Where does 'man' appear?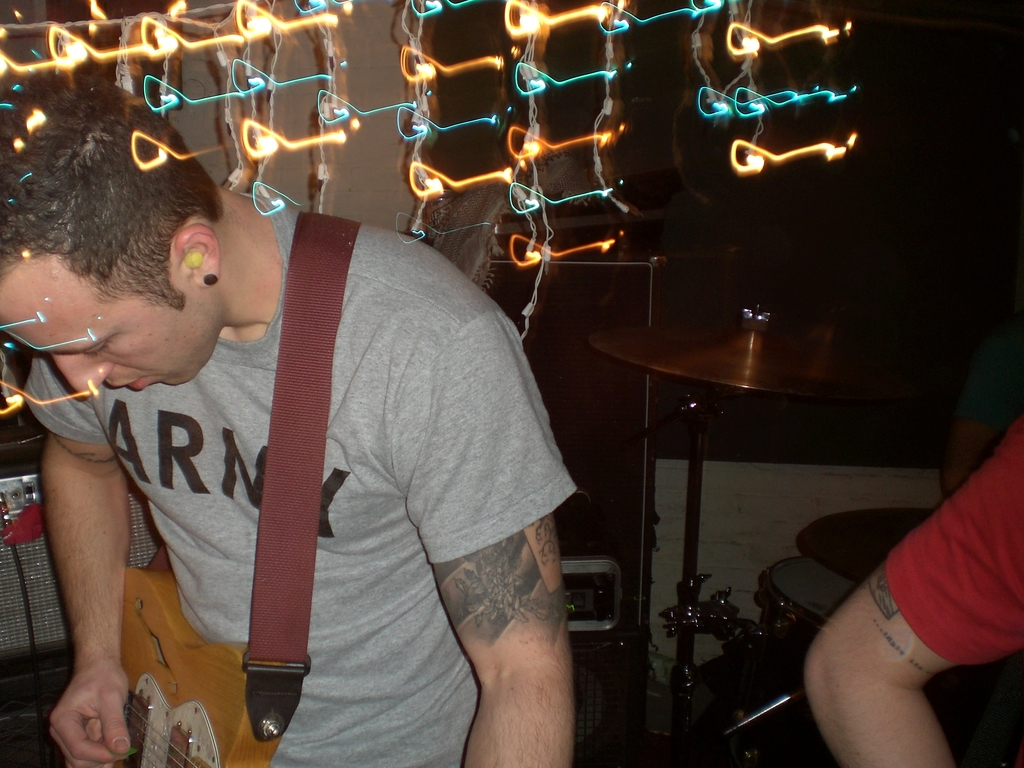
Appears at bbox(22, 81, 604, 749).
